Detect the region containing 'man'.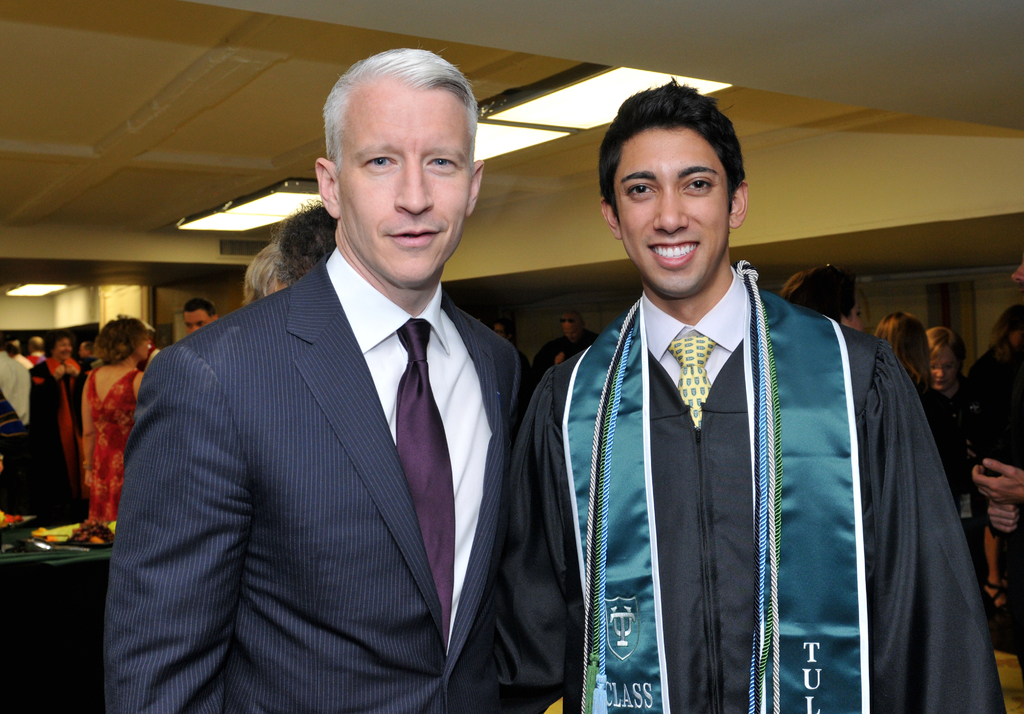
Rect(181, 294, 219, 336).
